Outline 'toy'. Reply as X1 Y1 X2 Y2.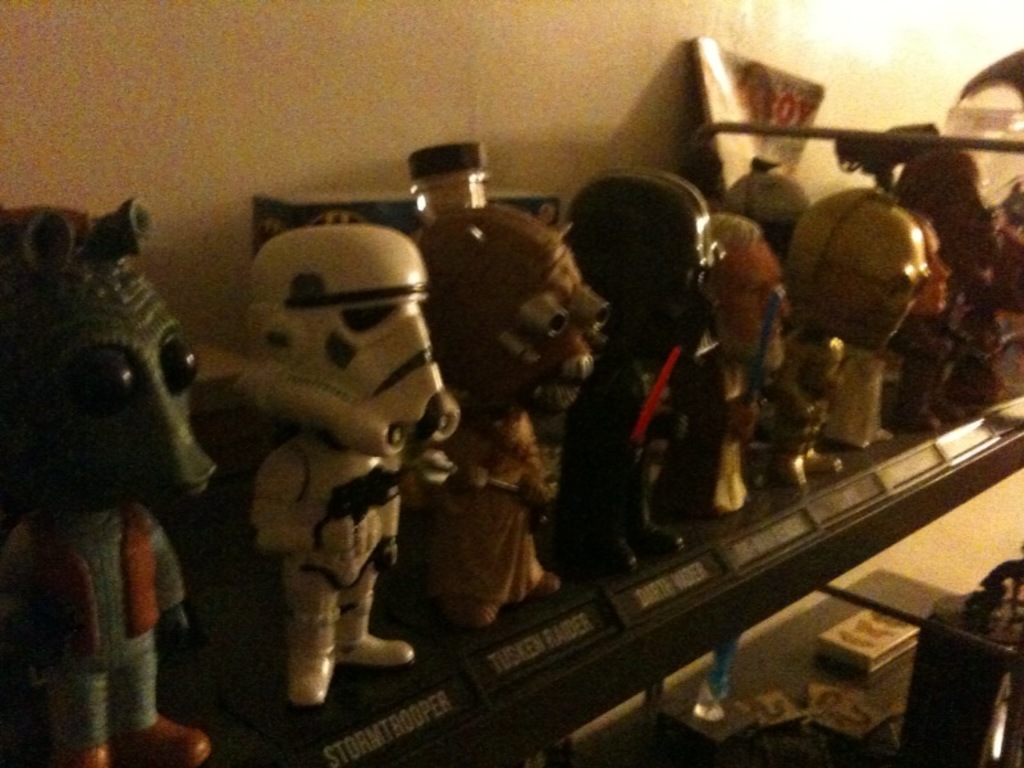
0 195 215 767.
